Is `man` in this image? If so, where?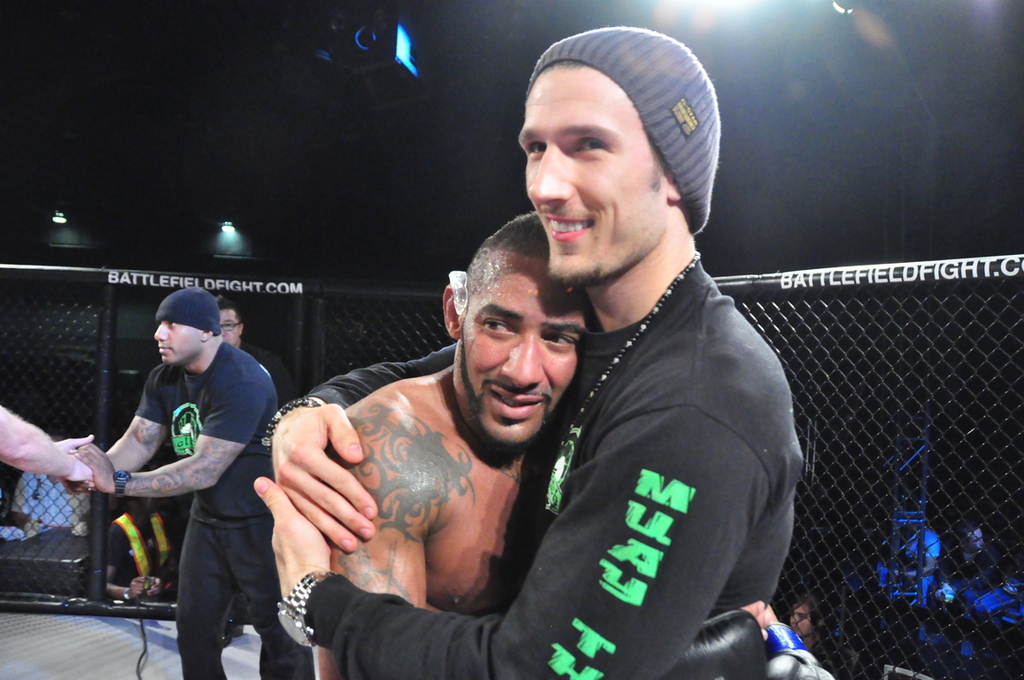
Yes, at detection(109, 493, 186, 603).
